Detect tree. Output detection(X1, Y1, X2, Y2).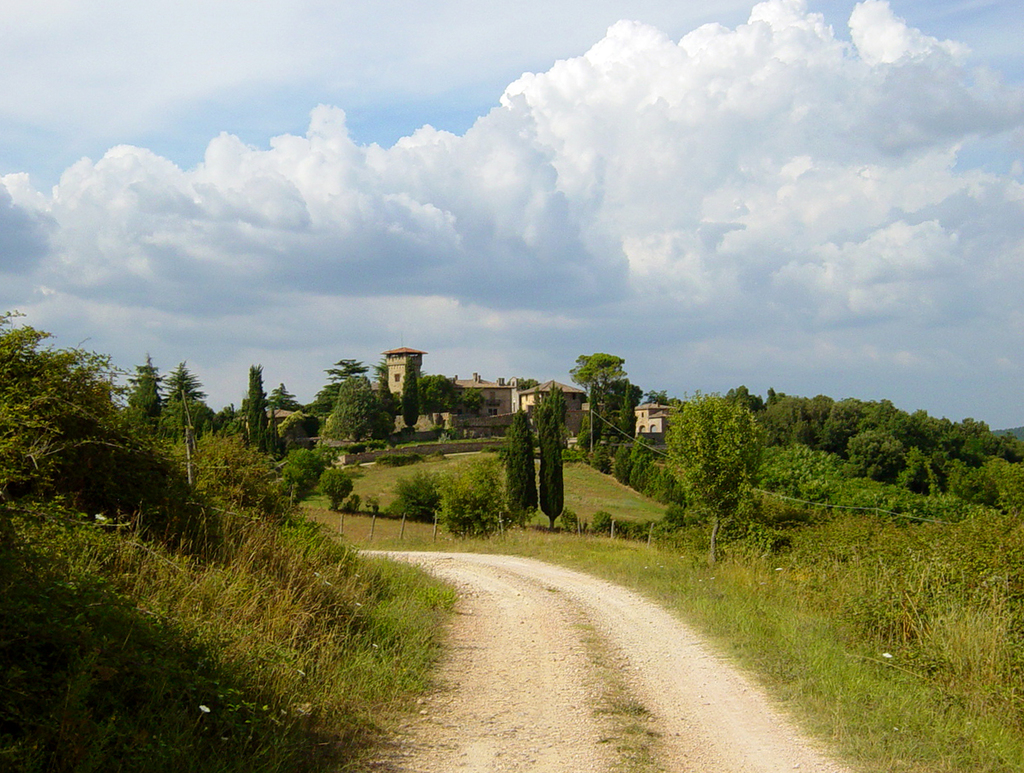
detection(244, 360, 272, 455).
